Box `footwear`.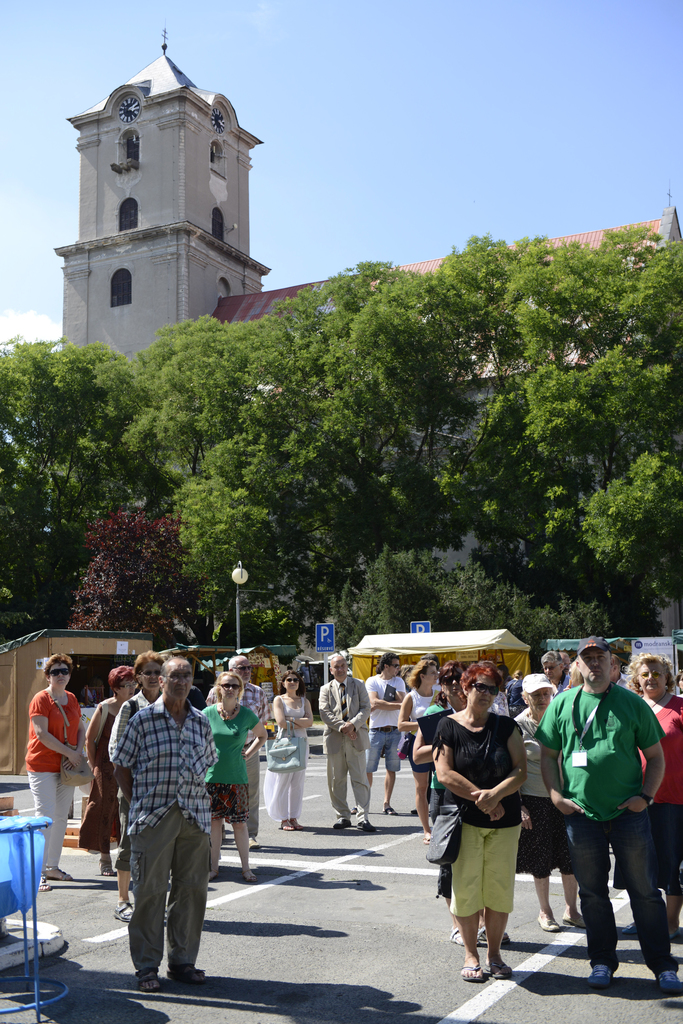
box=[172, 962, 204, 979].
